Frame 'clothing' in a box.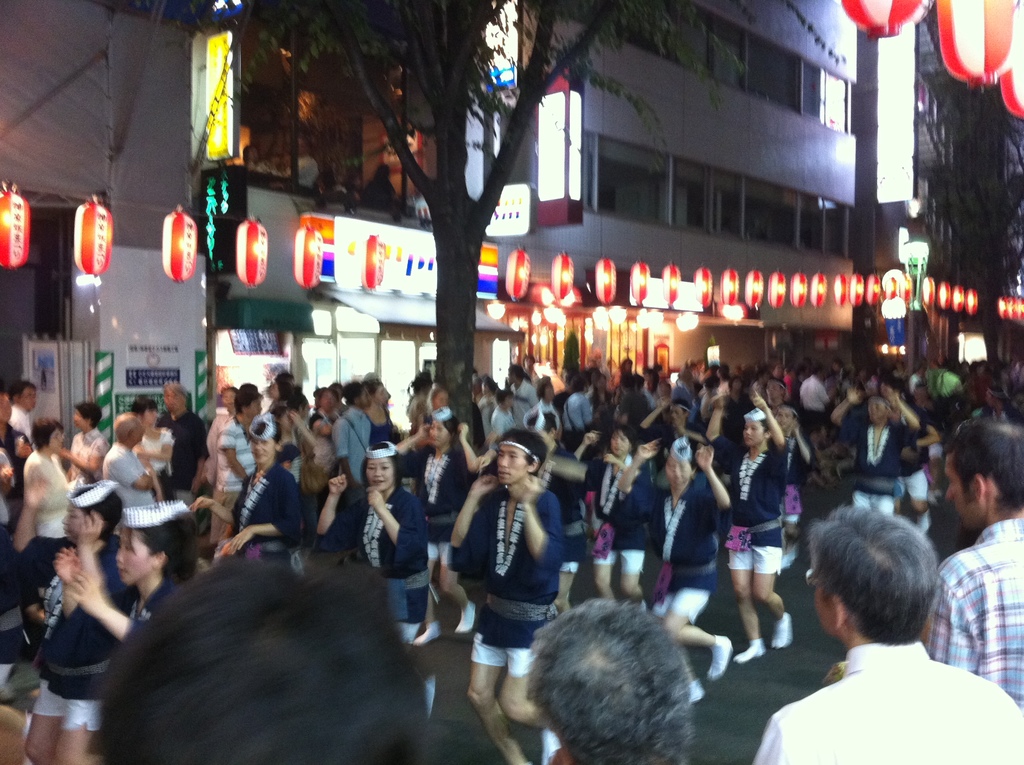
696,381,735,446.
